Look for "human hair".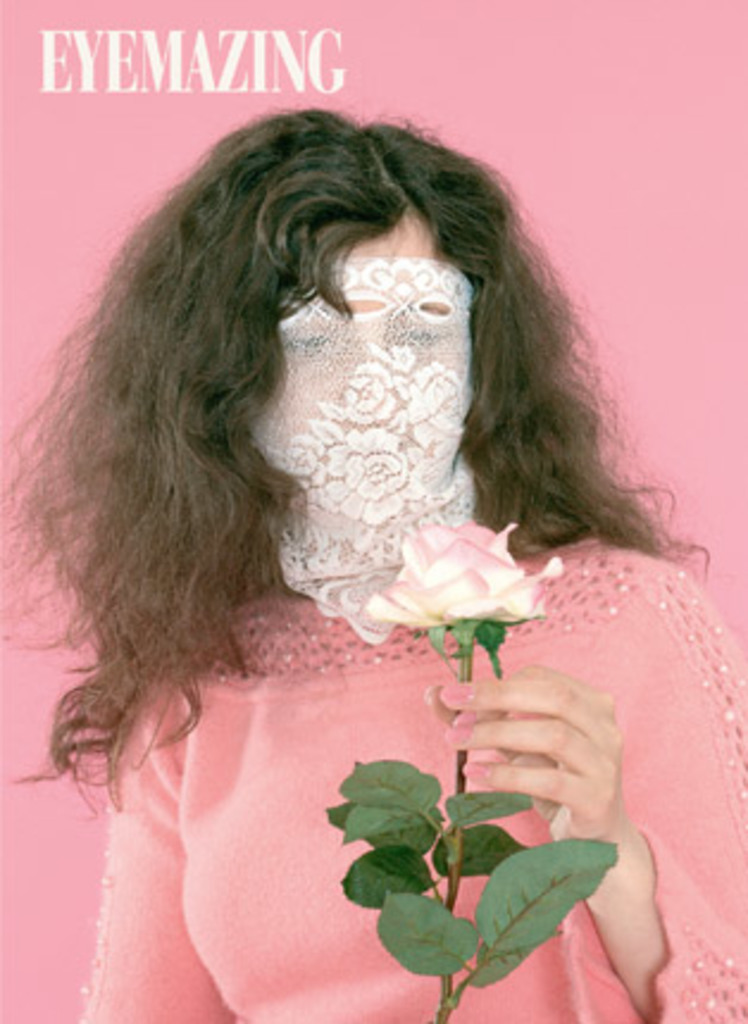
Found: left=0, top=98, right=708, bottom=807.
